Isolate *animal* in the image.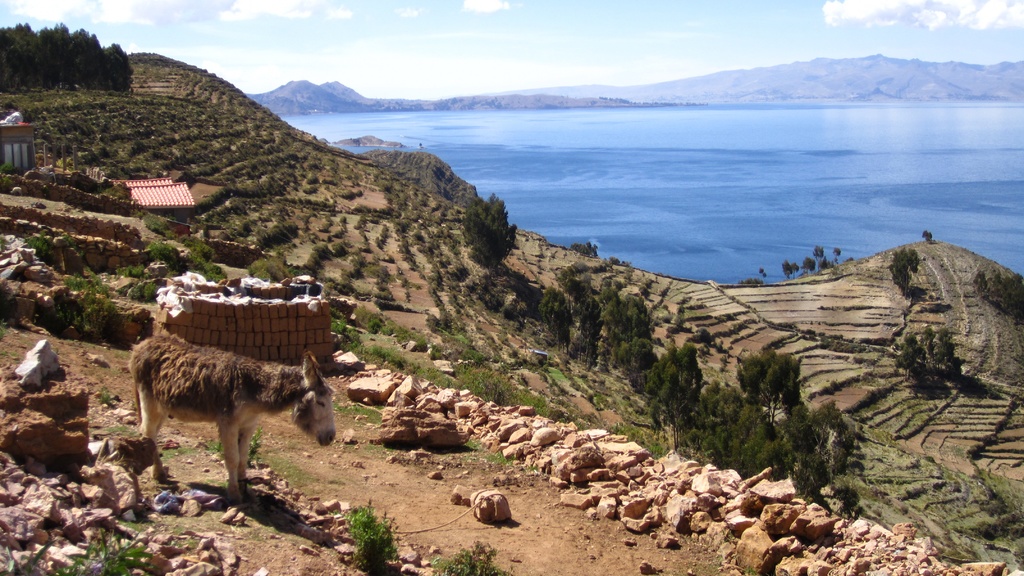
Isolated region: 133:328:333:504.
